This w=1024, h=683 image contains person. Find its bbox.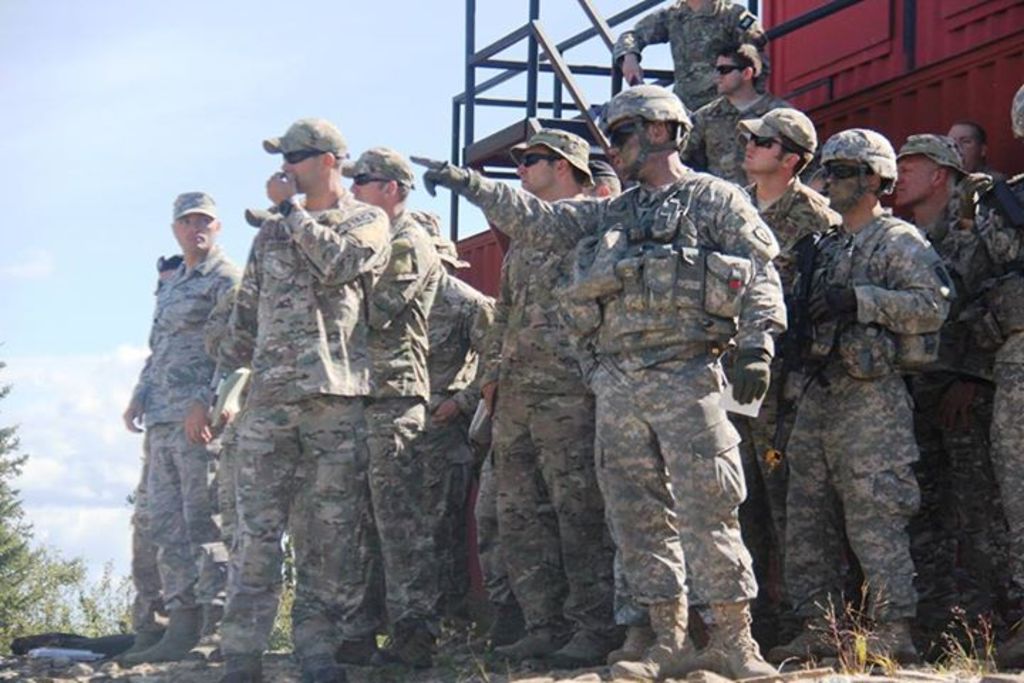
<region>774, 120, 953, 679</region>.
